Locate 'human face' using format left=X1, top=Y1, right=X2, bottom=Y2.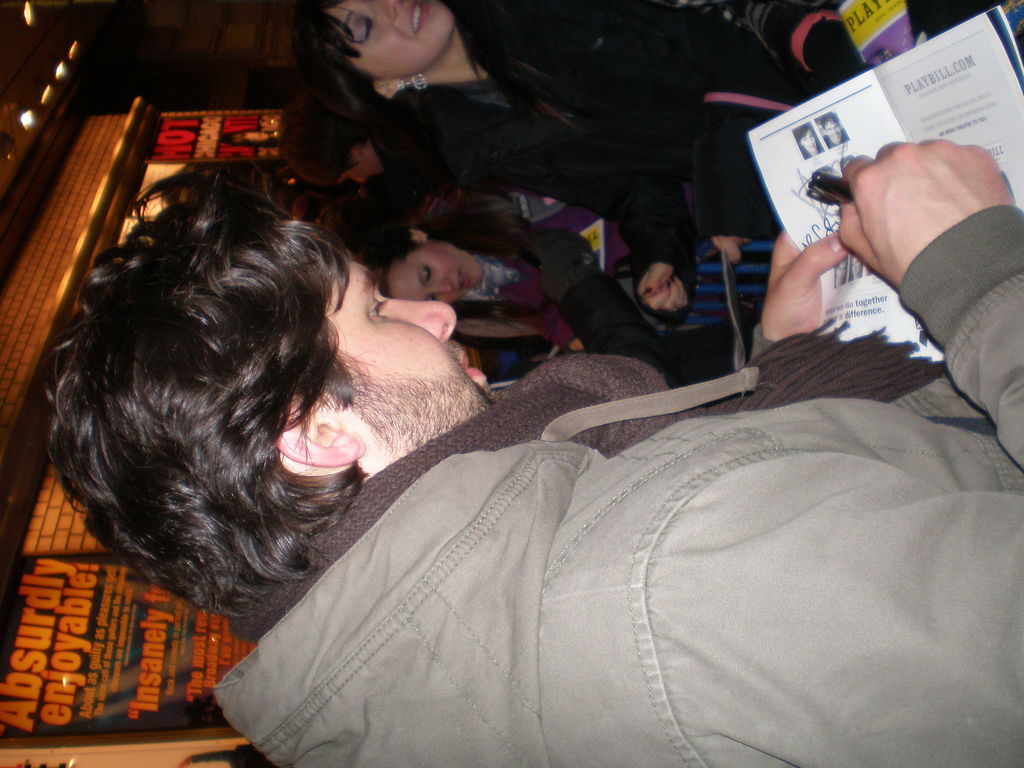
left=327, top=0, right=455, bottom=77.
